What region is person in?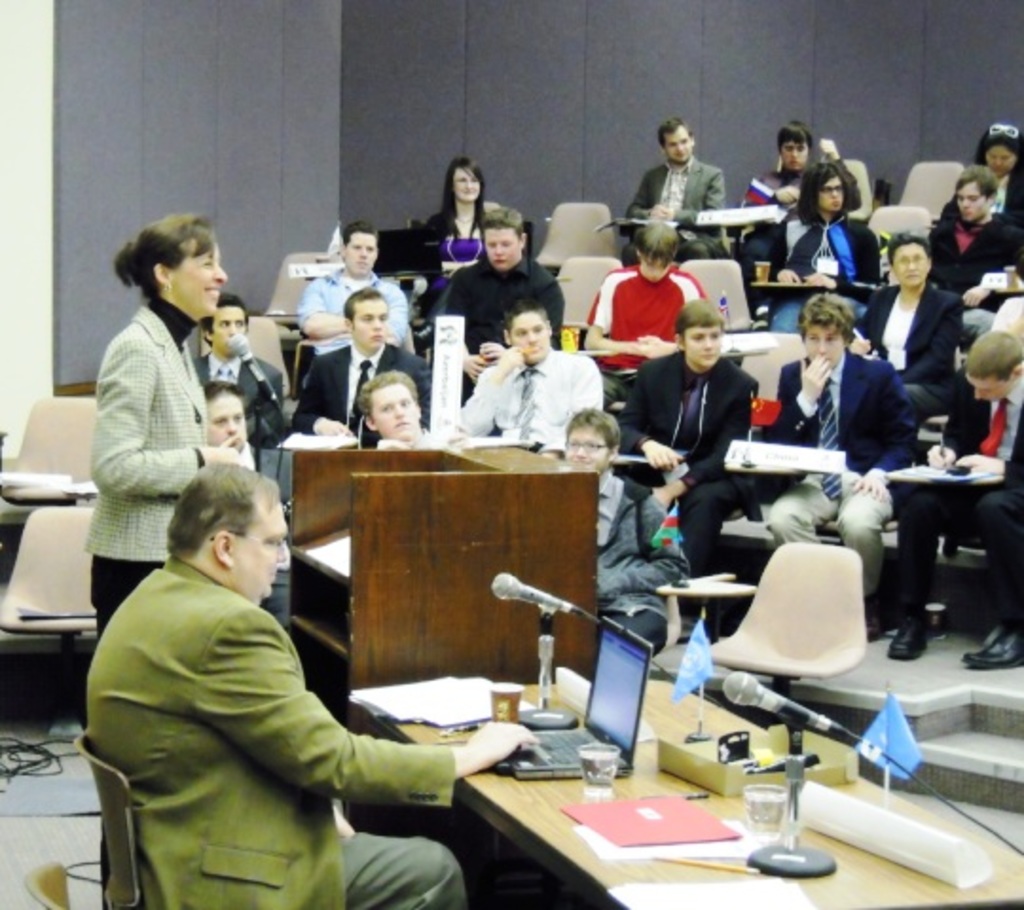
434, 203, 565, 391.
